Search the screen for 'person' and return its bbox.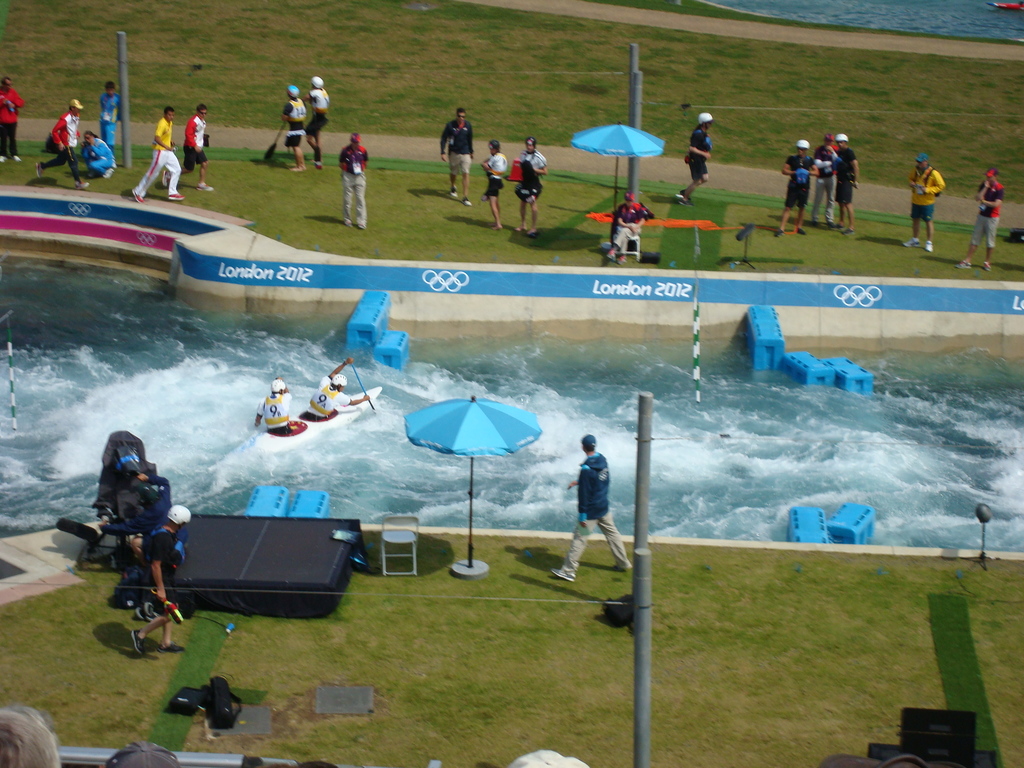
Found: rect(297, 76, 329, 165).
